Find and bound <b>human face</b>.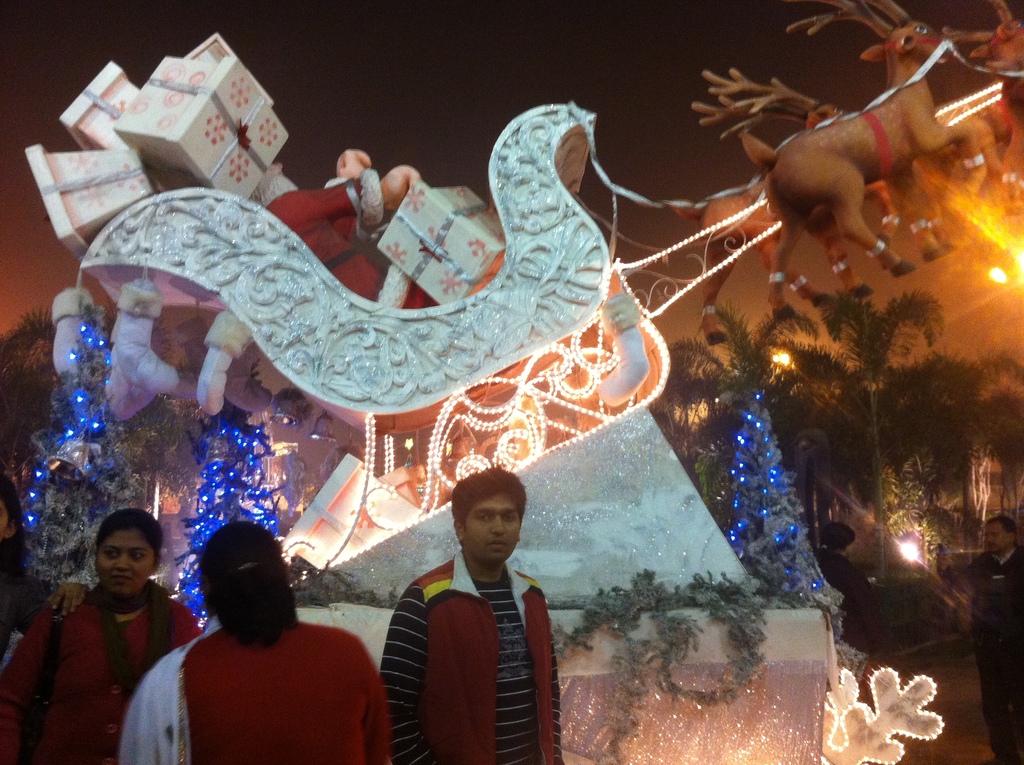
Bound: <region>466, 489, 525, 570</region>.
